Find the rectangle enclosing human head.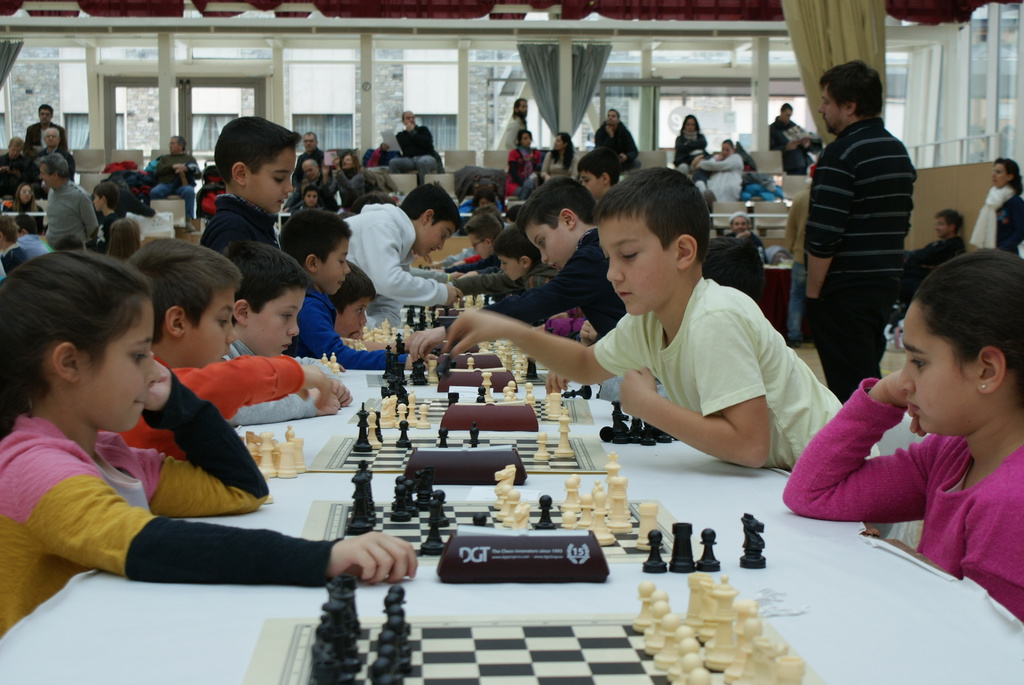
Rect(517, 135, 533, 148).
